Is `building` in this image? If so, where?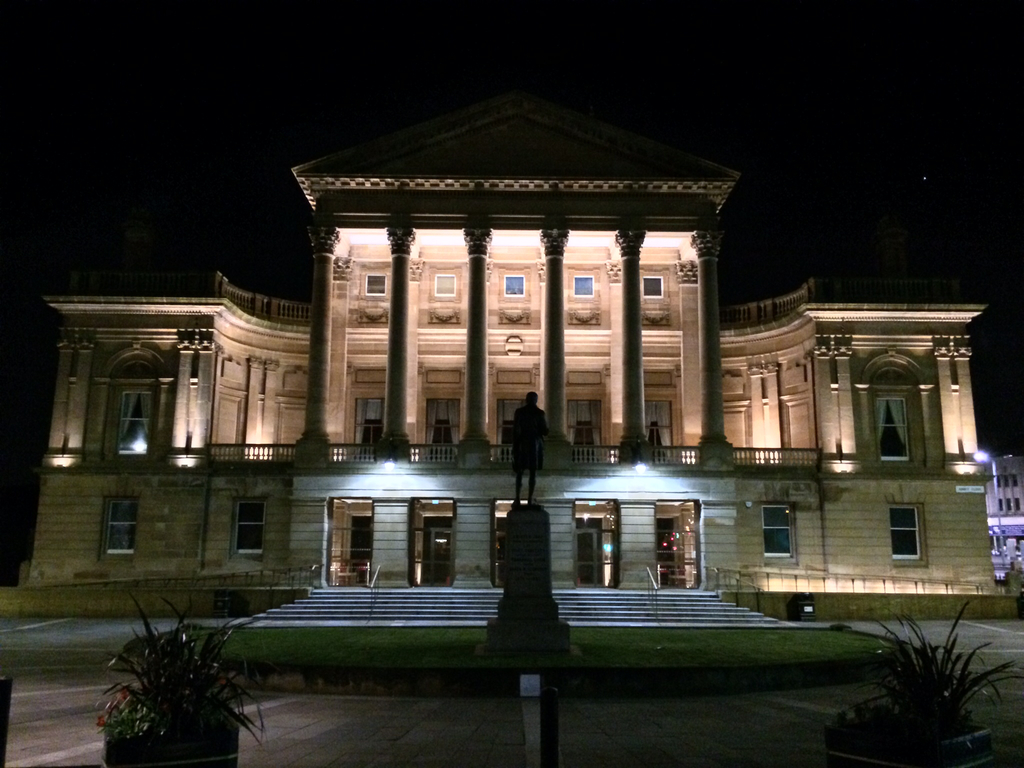
Yes, at l=0, t=101, r=1023, b=621.
